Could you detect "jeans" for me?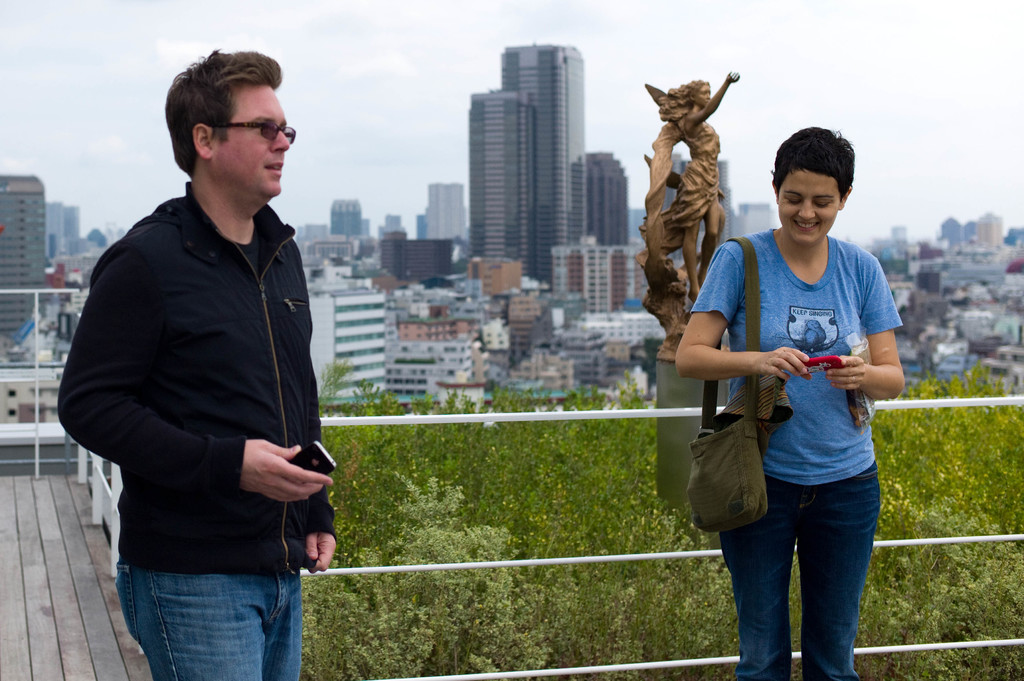
Detection result: bbox(115, 561, 304, 680).
